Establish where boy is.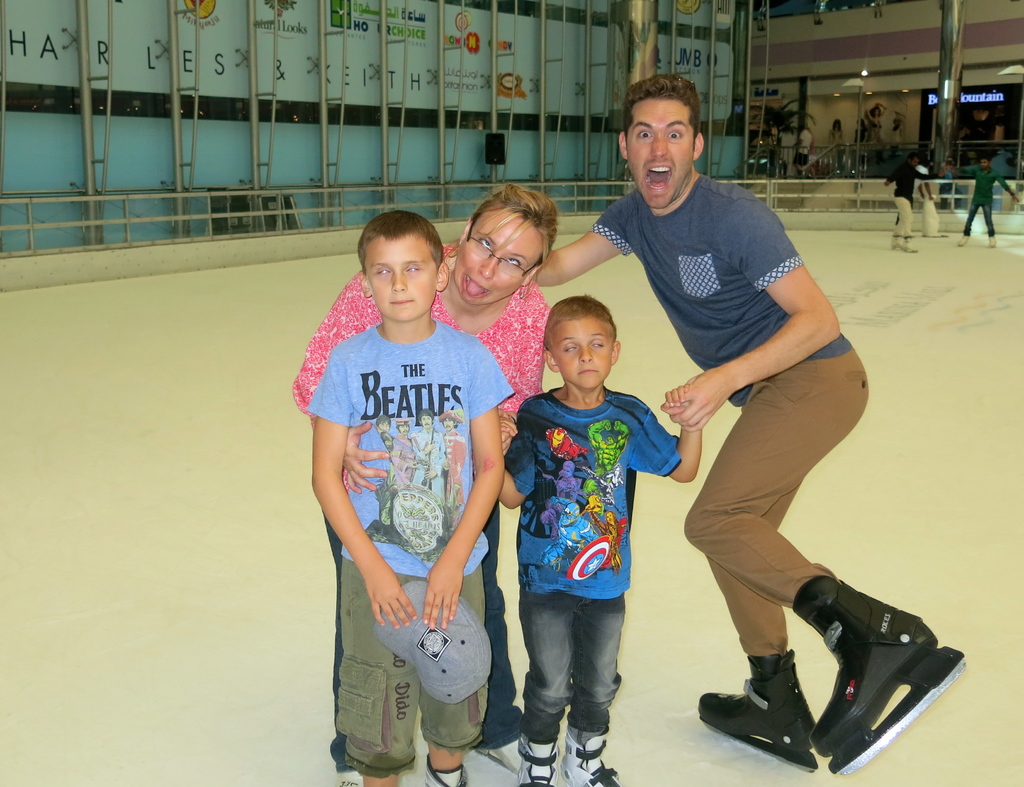
Established at left=300, top=205, right=516, bottom=786.
